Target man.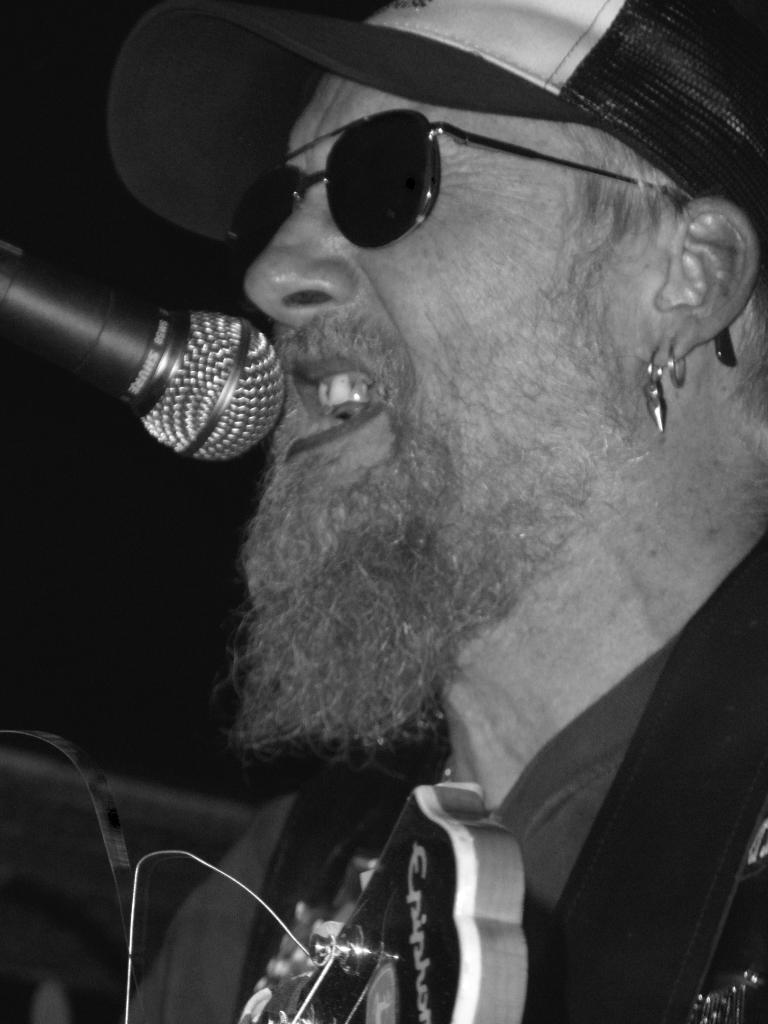
Target region: [116, 4, 767, 1023].
